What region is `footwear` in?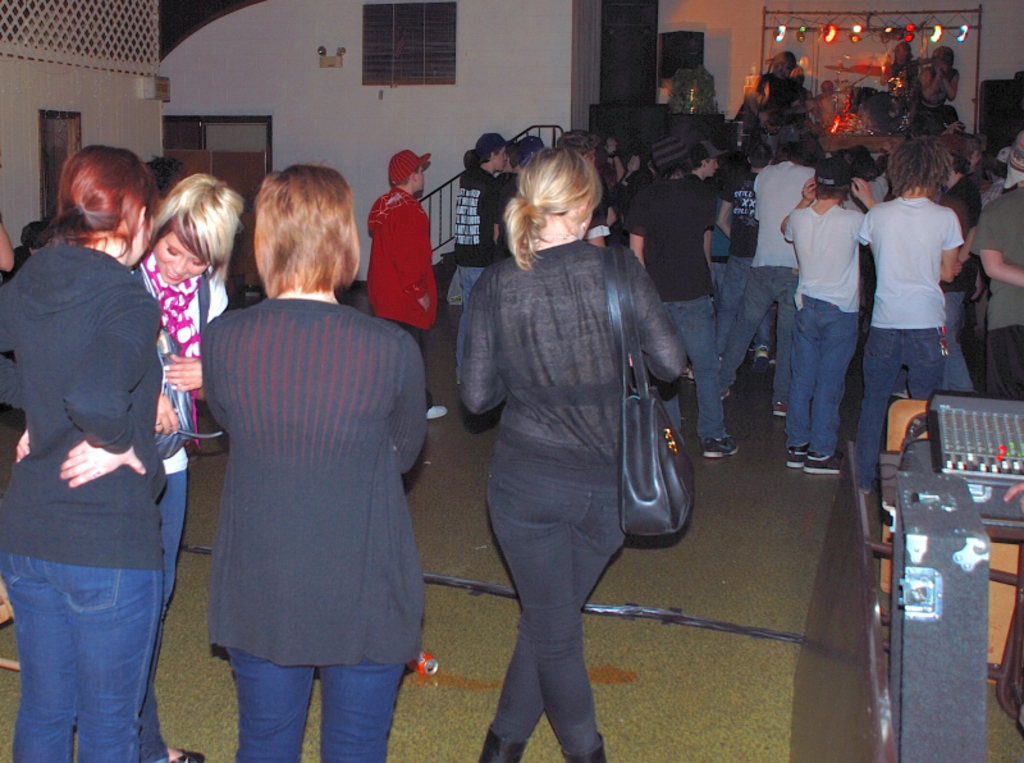
pyautogui.locateOnScreen(805, 452, 846, 479).
